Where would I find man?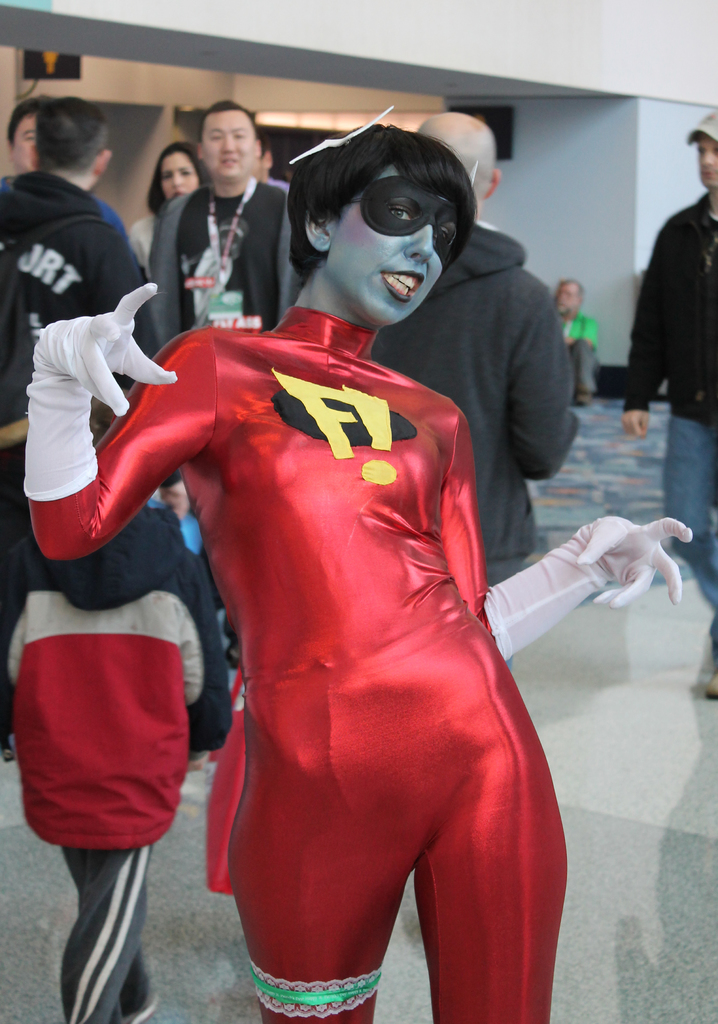
At [5,102,185,534].
